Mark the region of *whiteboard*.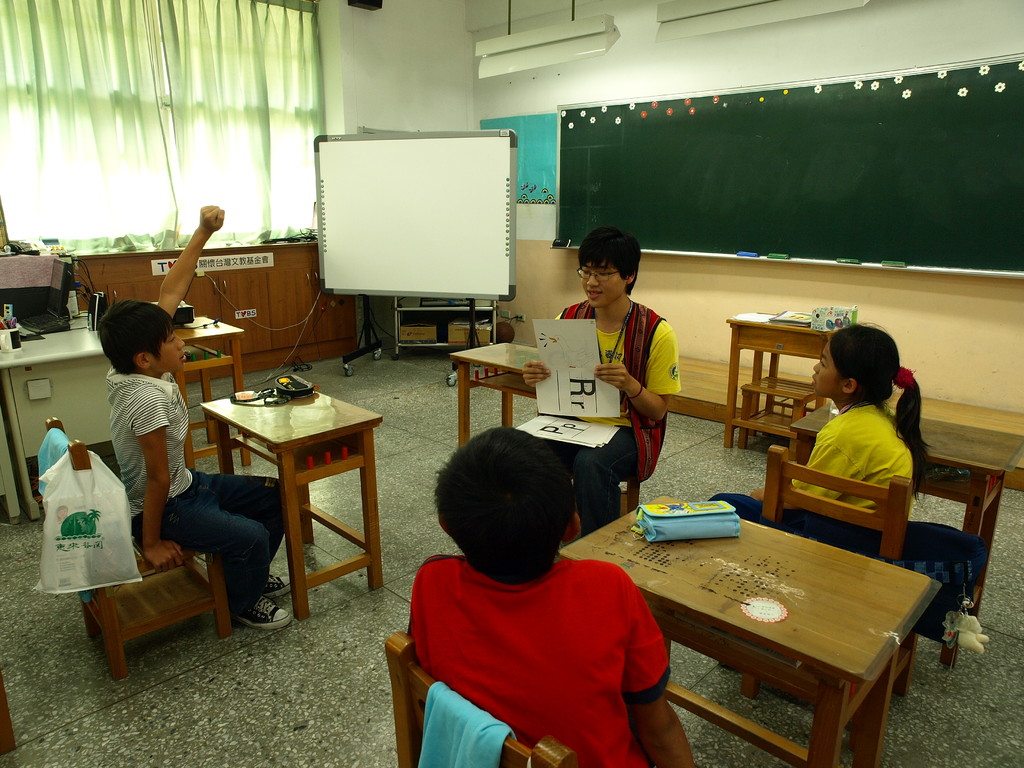
Region: [left=314, top=127, right=518, bottom=307].
